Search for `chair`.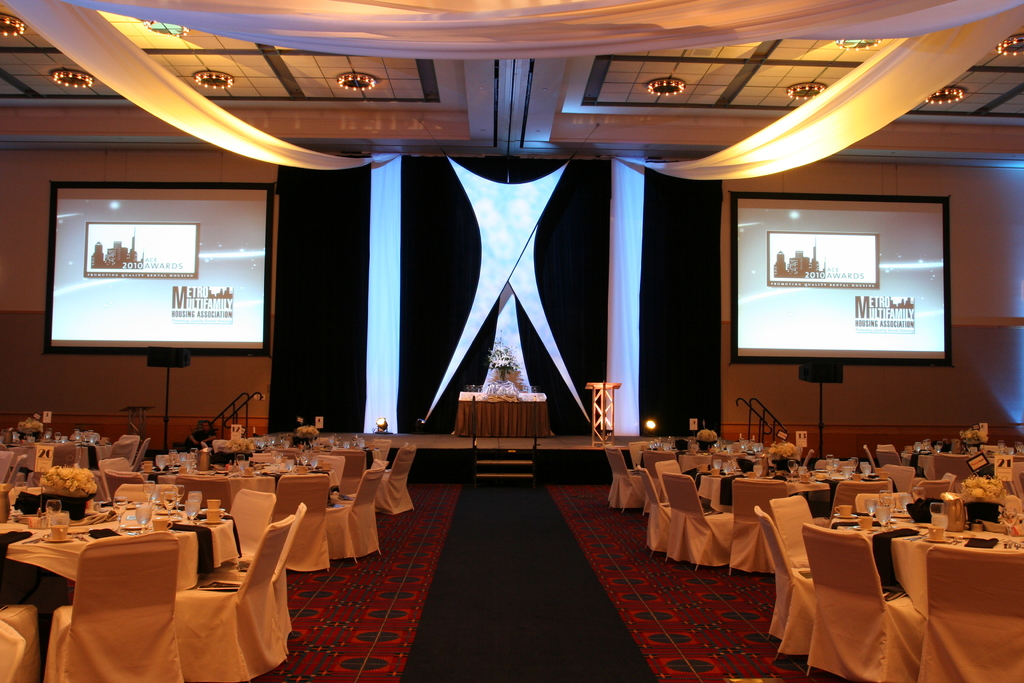
Found at detection(173, 517, 291, 682).
